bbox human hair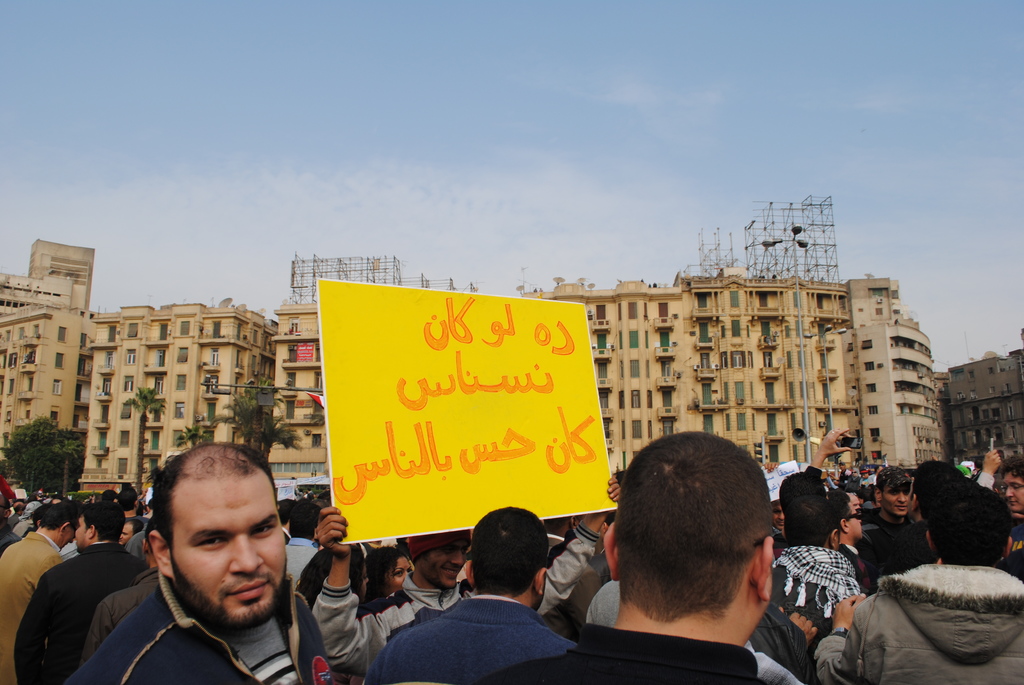
<region>876, 467, 919, 491</region>
